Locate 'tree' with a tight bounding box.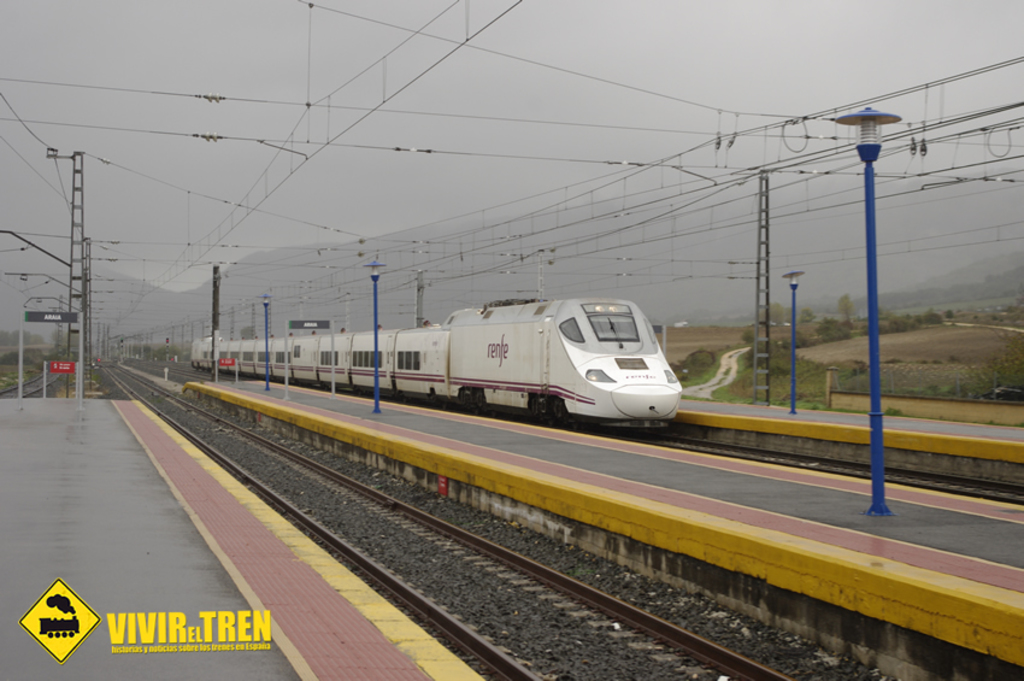
[left=0, top=322, right=43, bottom=370].
